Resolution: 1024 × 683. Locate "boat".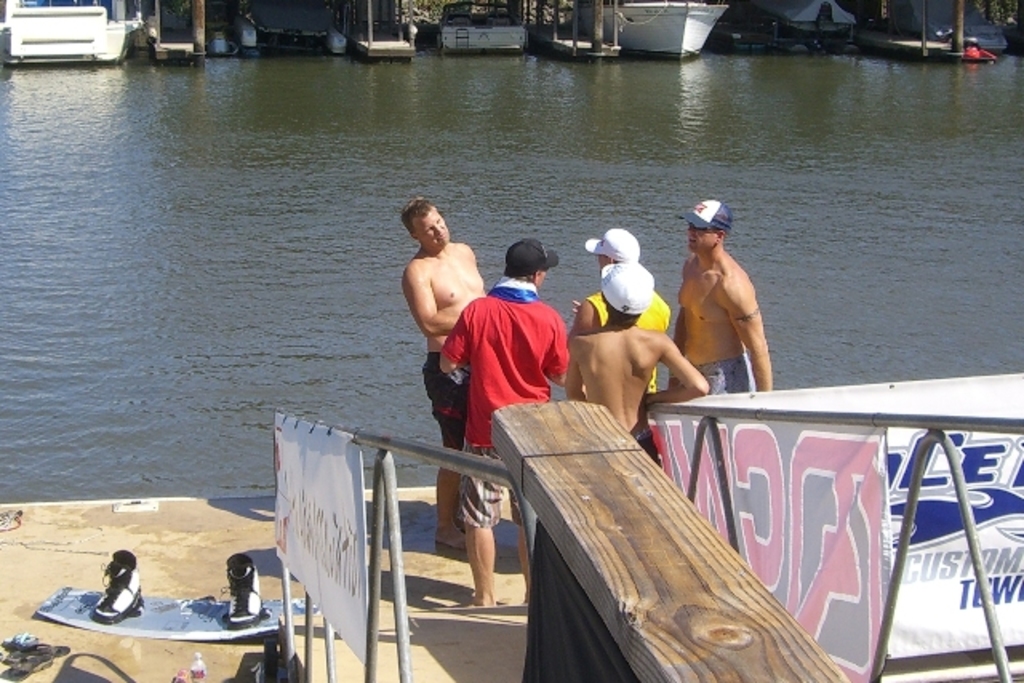
11/11/134/66.
